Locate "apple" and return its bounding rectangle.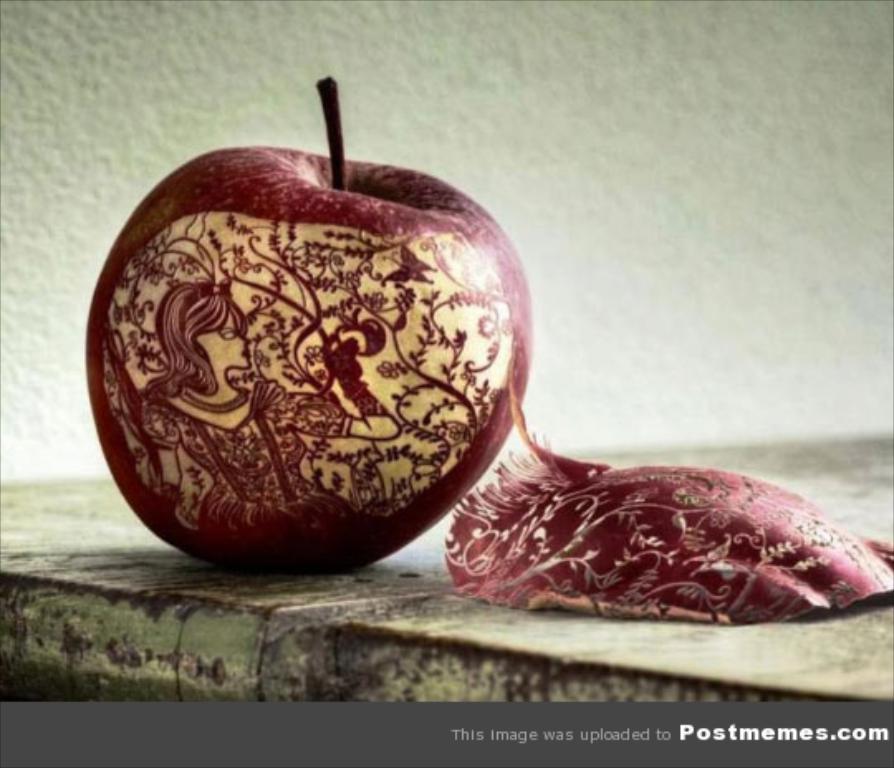
<region>79, 66, 538, 571</region>.
